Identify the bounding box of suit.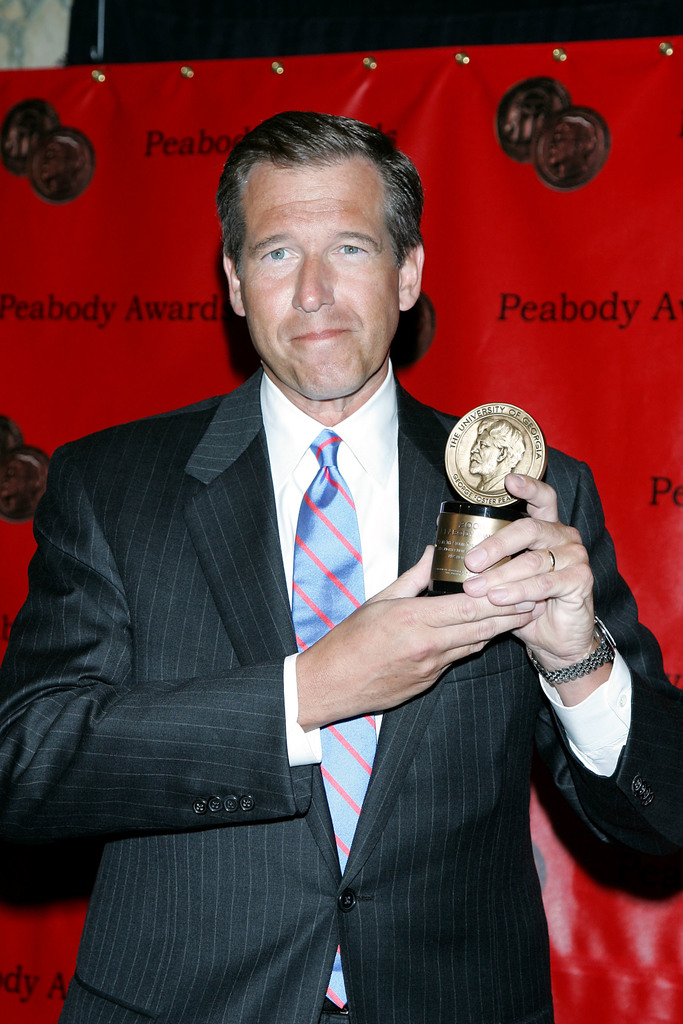
bbox(34, 209, 602, 980).
